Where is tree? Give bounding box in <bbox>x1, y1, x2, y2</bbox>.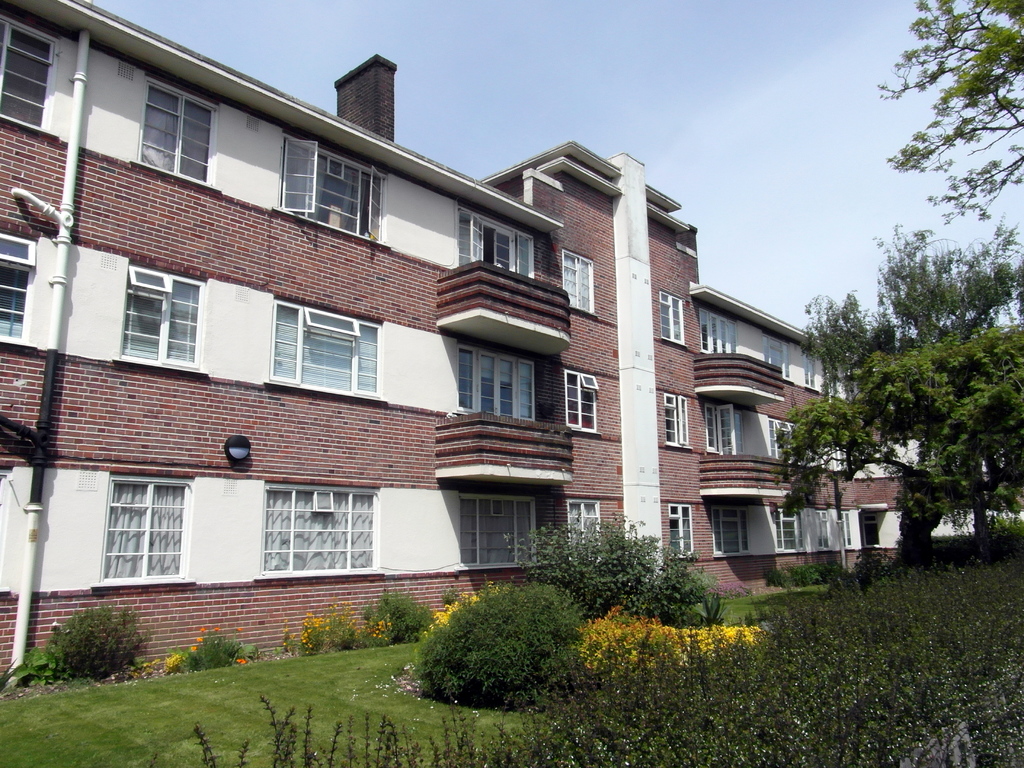
<bbox>756, 225, 1023, 584</bbox>.
